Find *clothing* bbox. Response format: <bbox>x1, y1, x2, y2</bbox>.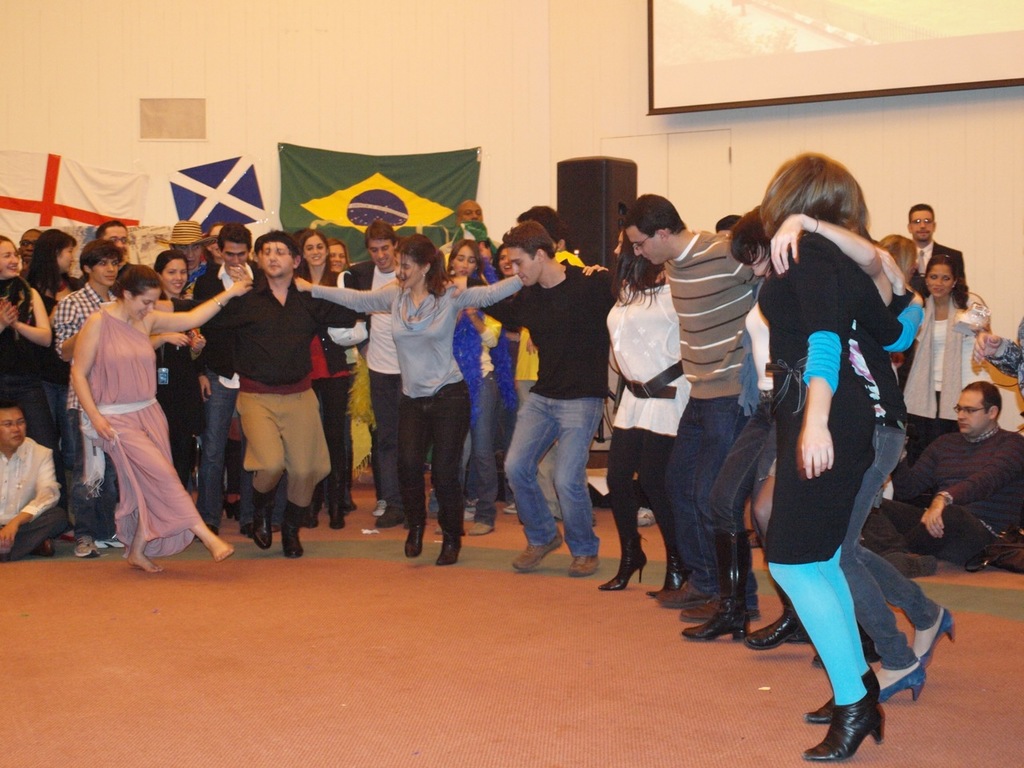
<bbox>55, 275, 115, 533</bbox>.
